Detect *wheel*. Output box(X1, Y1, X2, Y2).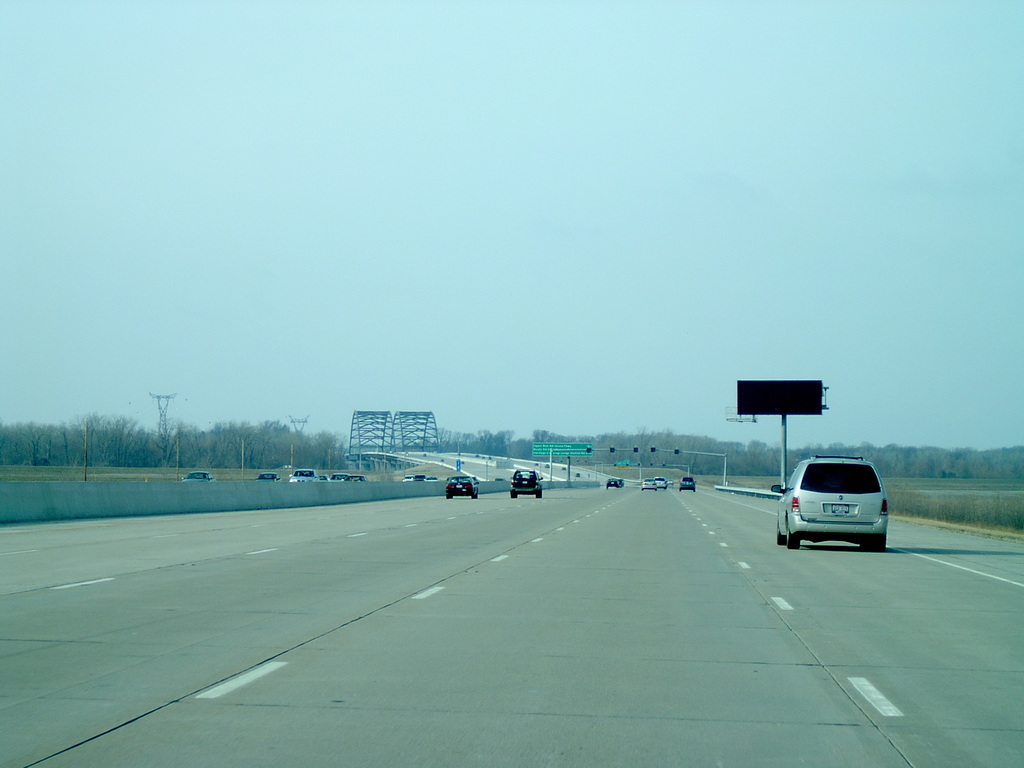
box(538, 478, 544, 502).
